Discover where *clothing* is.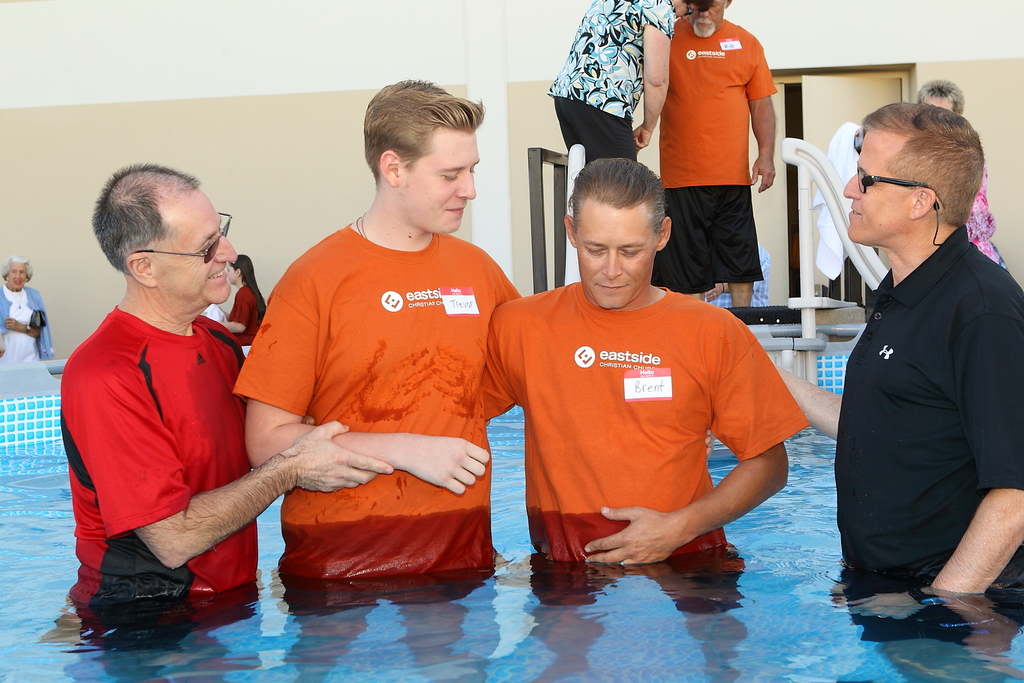
Discovered at (left=238, top=222, right=530, bottom=569).
